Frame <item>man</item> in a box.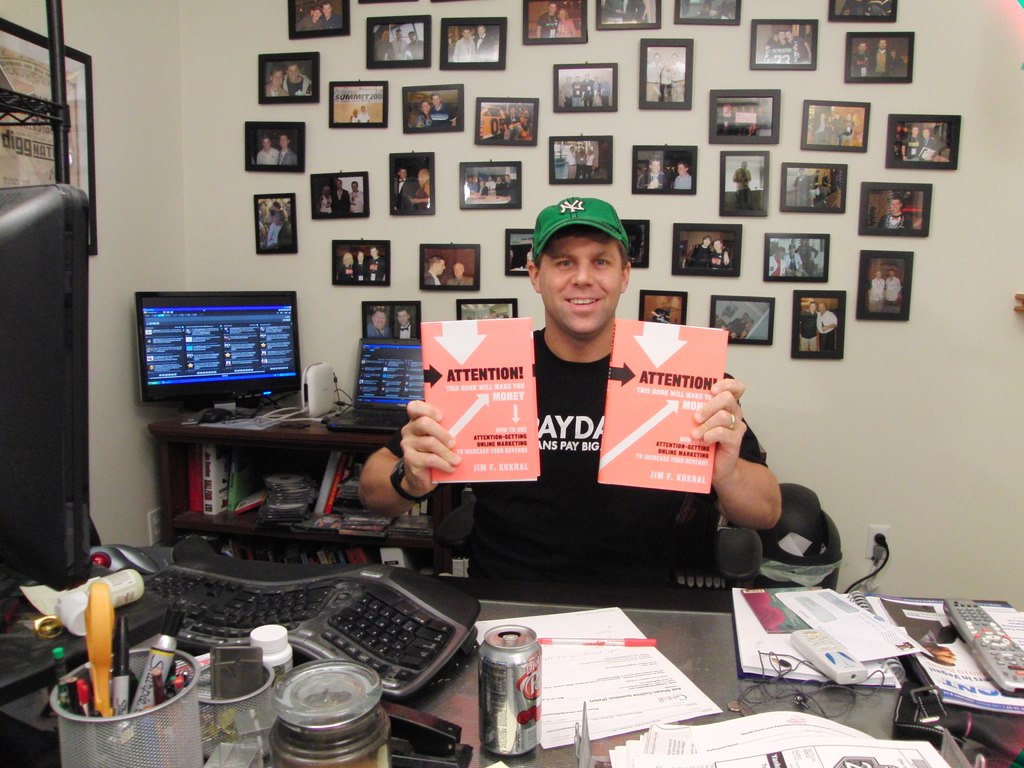
locate(367, 25, 392, 63).
